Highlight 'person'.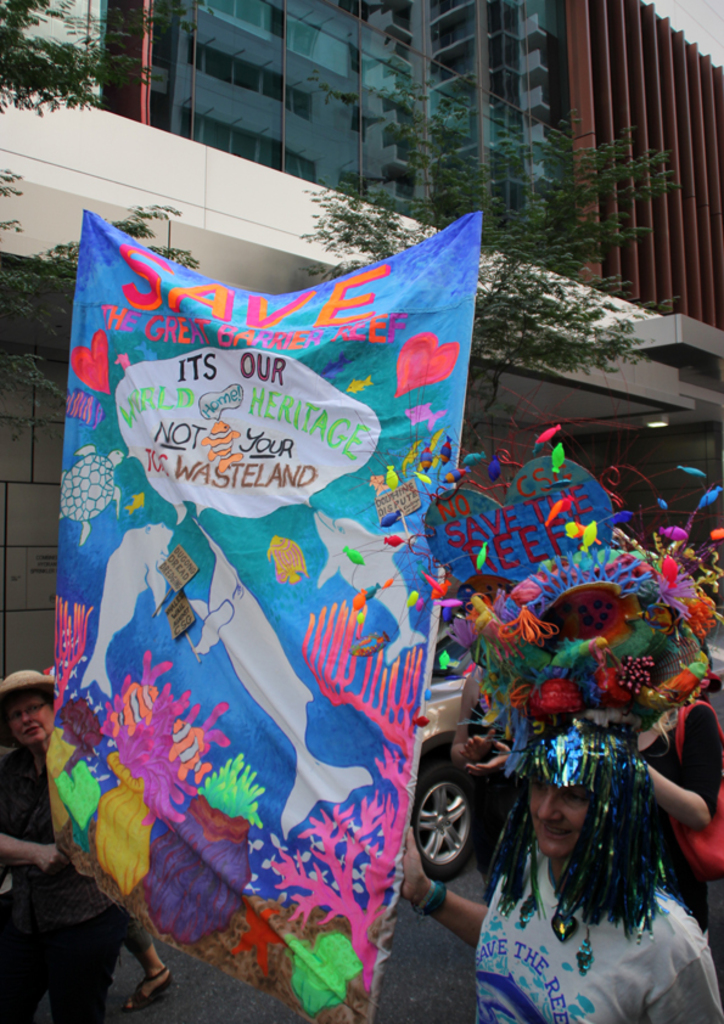
Highlighted region: locate(0, 663, 114, 1023).
